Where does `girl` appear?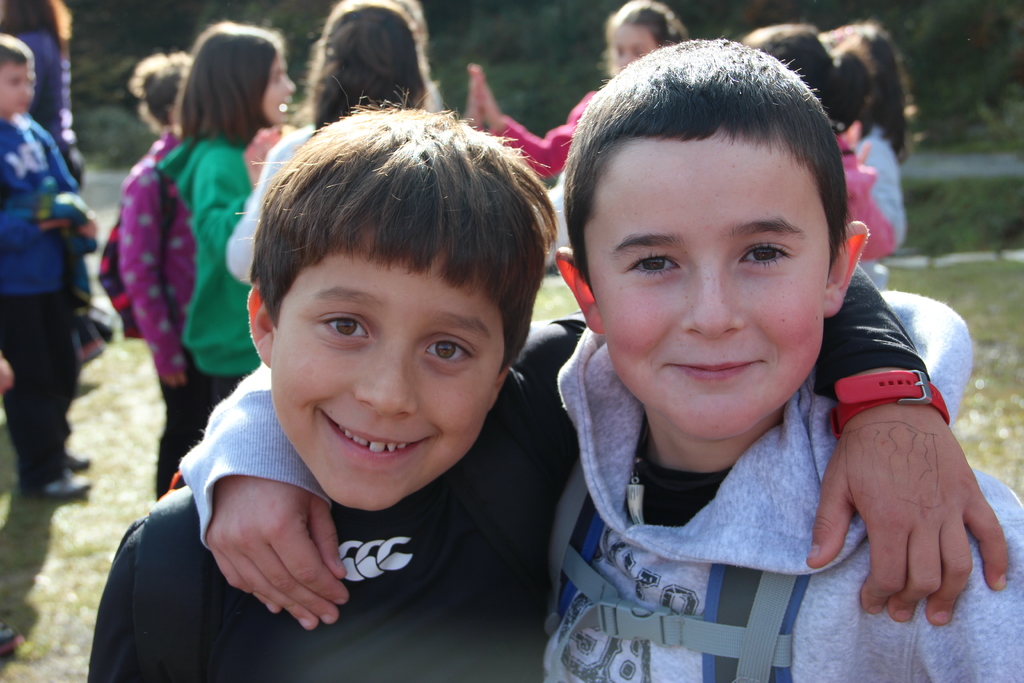
Appears at 474 0 687 178.
